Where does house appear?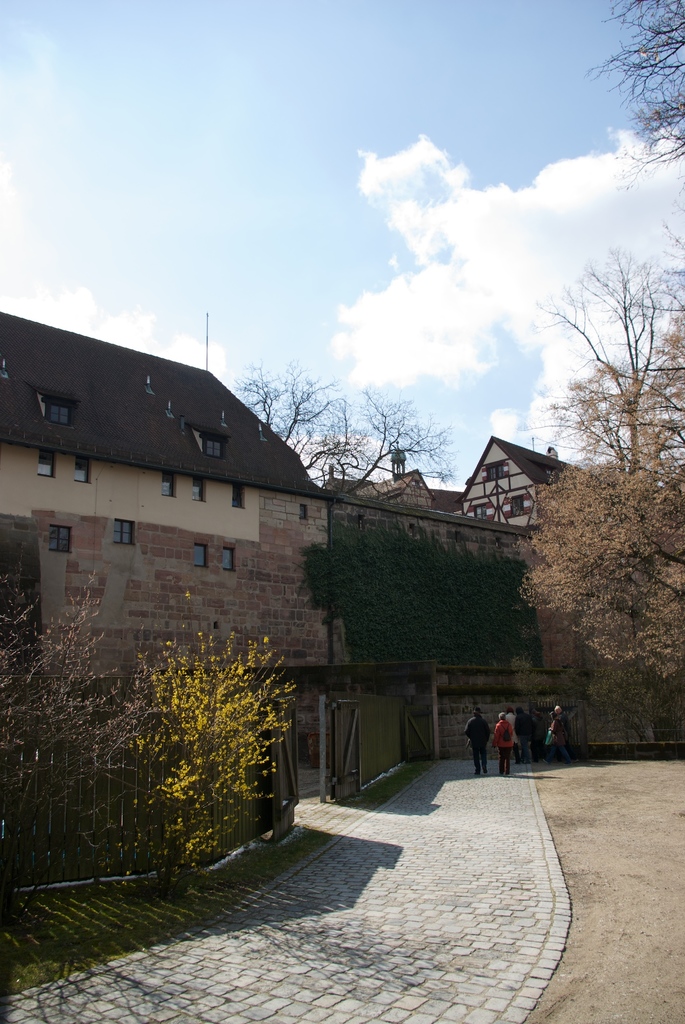
Appears at pyautogui.locateOnScreen(0, 307, 331, 810).
